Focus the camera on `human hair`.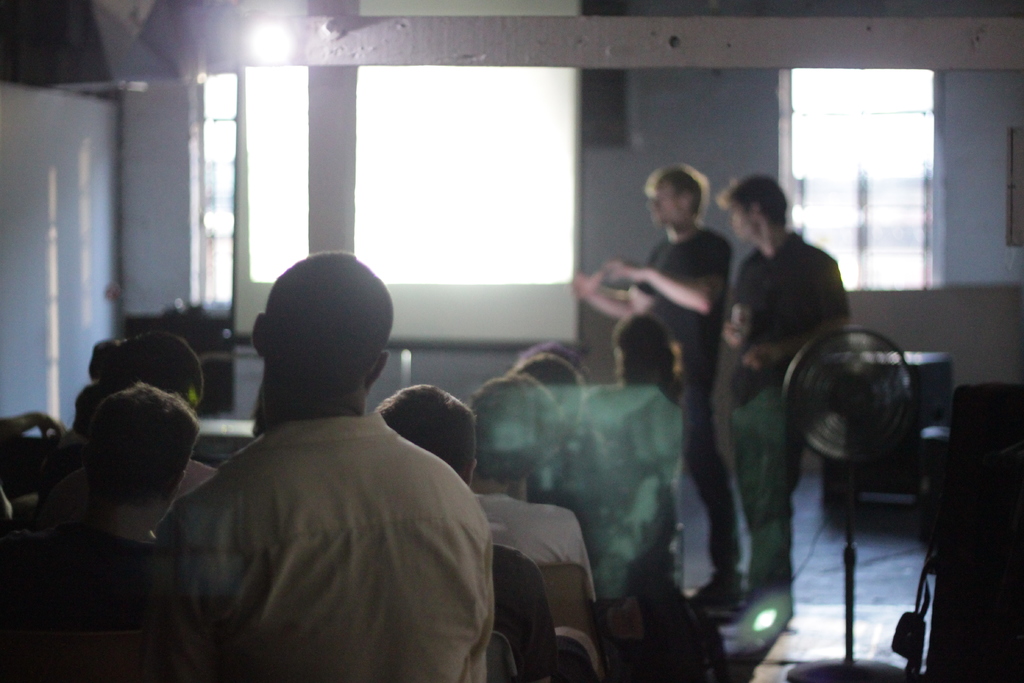
Focus region: 519:344:593:384.
